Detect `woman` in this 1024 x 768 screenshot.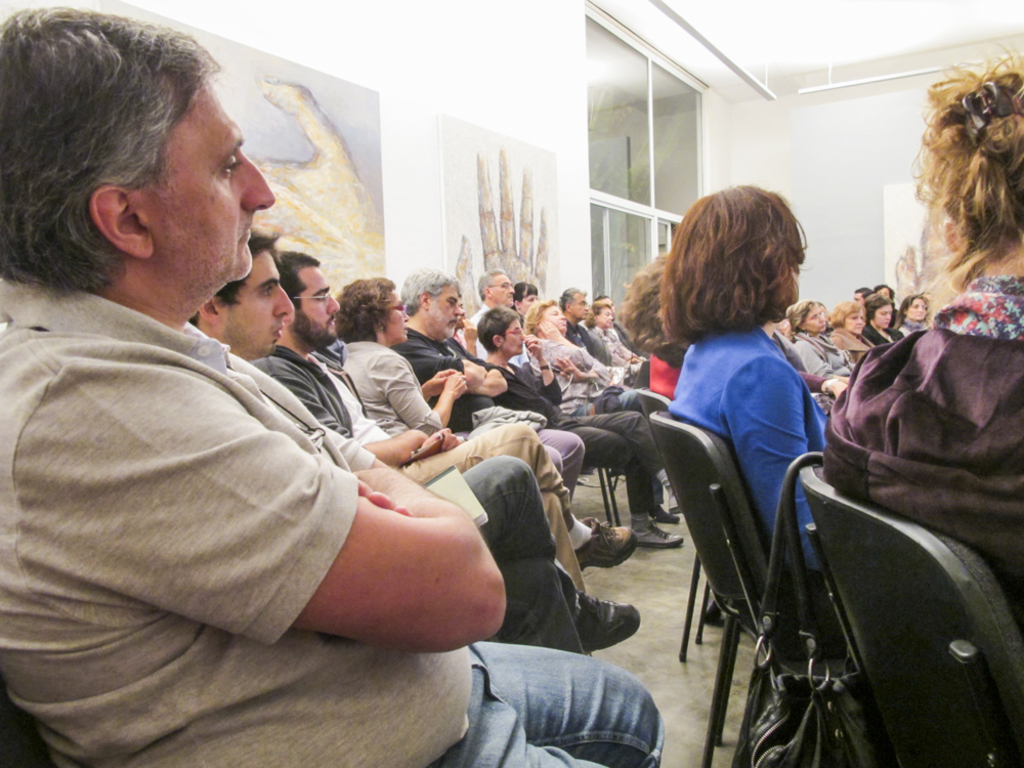
Detection: Rect(523, 301, 680, 523).
